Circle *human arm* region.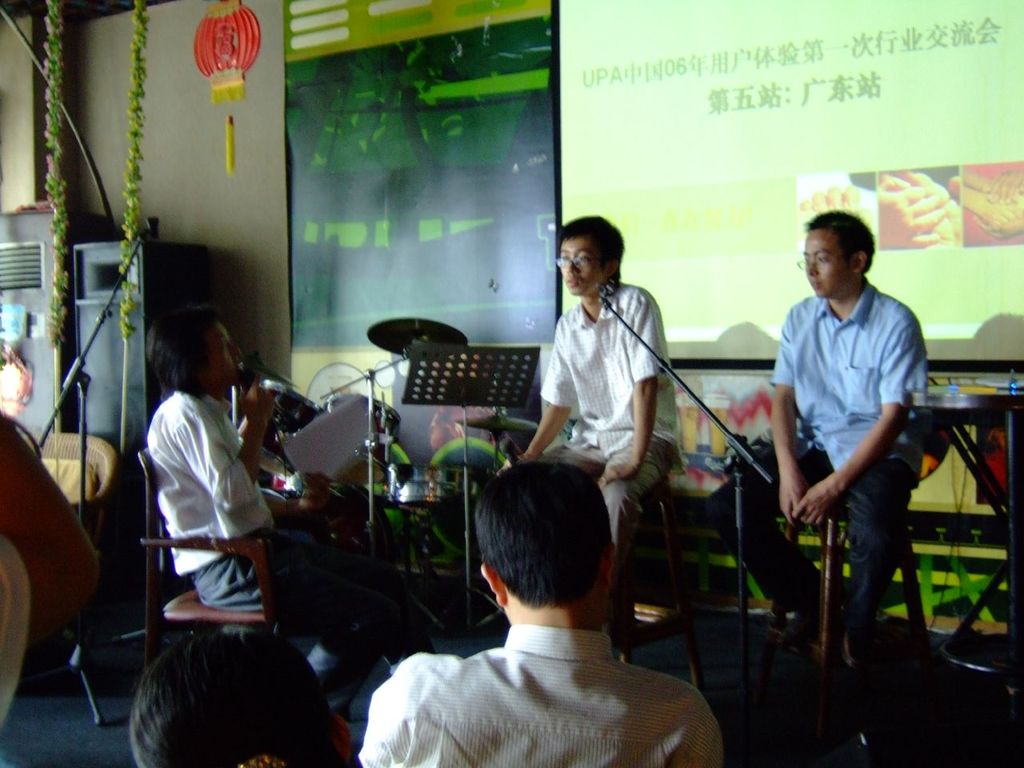
Region: 767:310:806:520.
